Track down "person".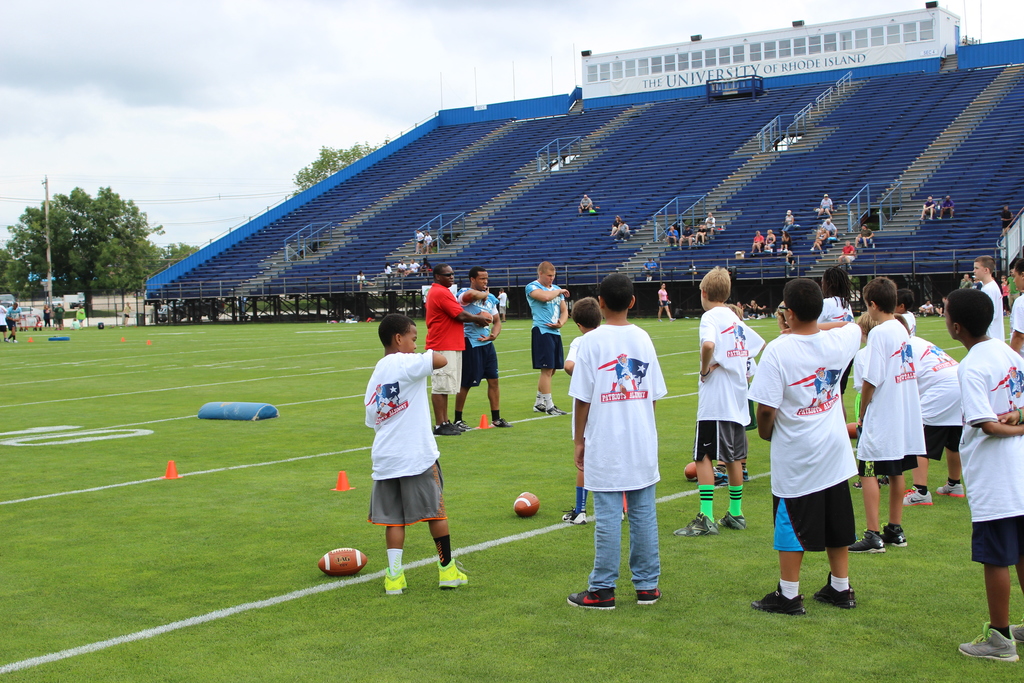
Tracked to 749 231 765 256.
